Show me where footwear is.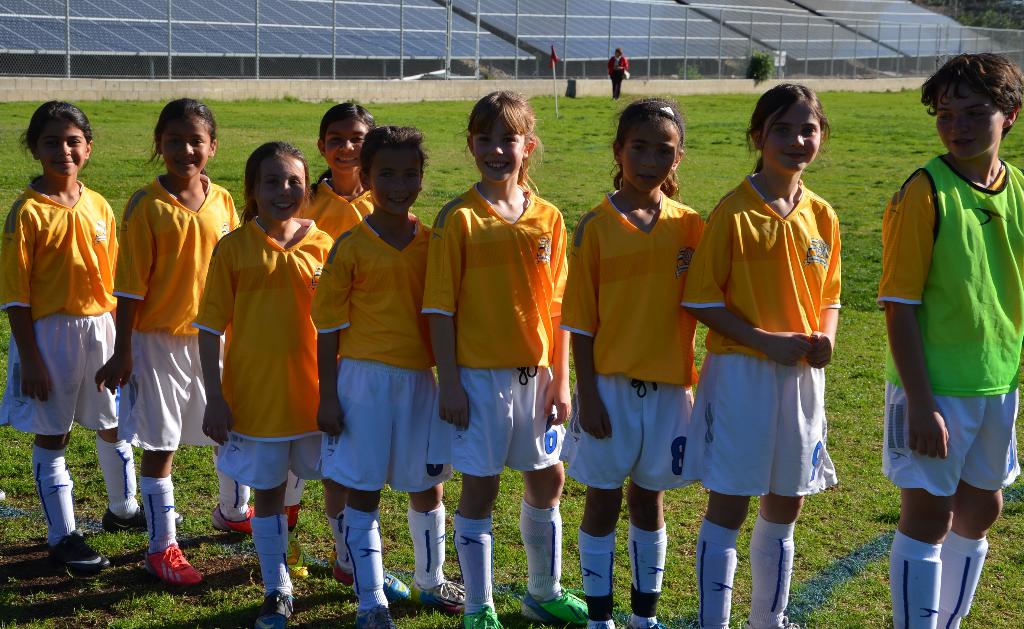
footwear is at x1=105, y1=509, x2=184, y2=527.
